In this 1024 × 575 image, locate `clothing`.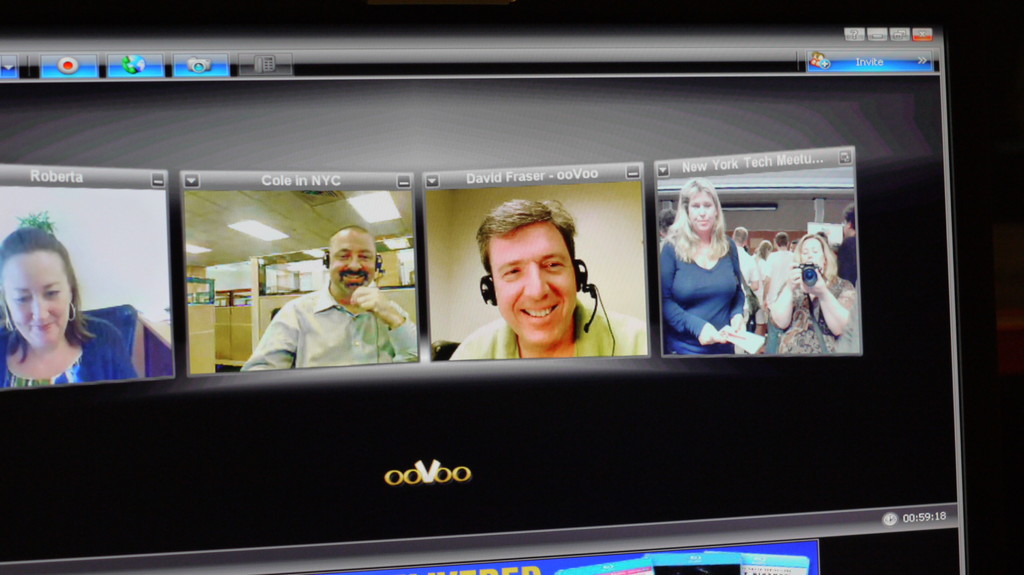
Bounding box: 444 301 650 373.
